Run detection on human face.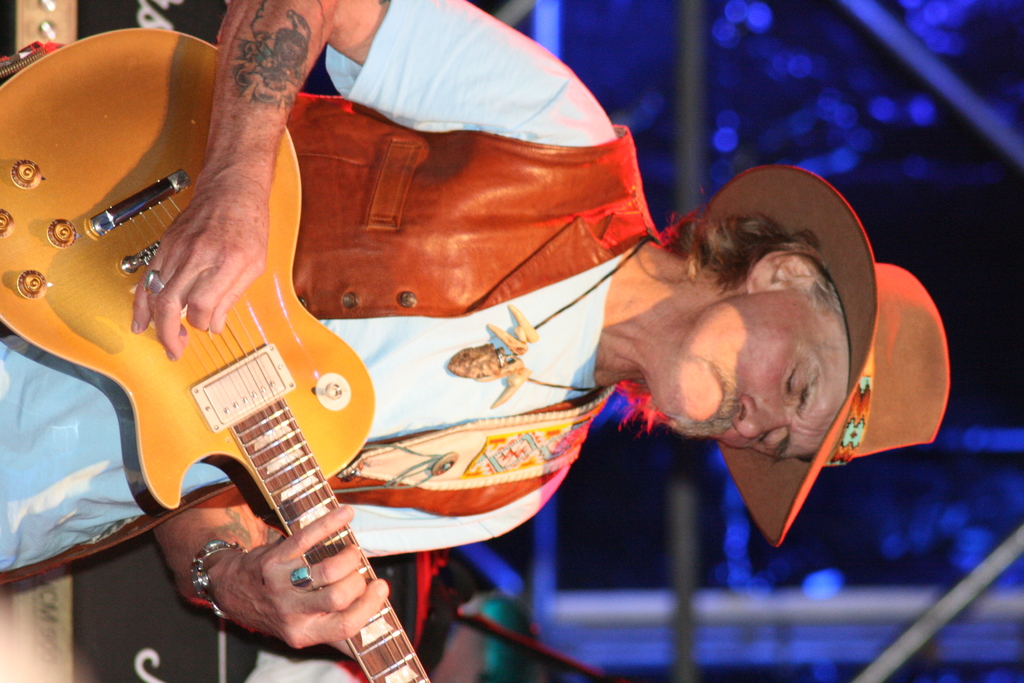
Result: (left=662, top=305, right=846, bottom=459).
